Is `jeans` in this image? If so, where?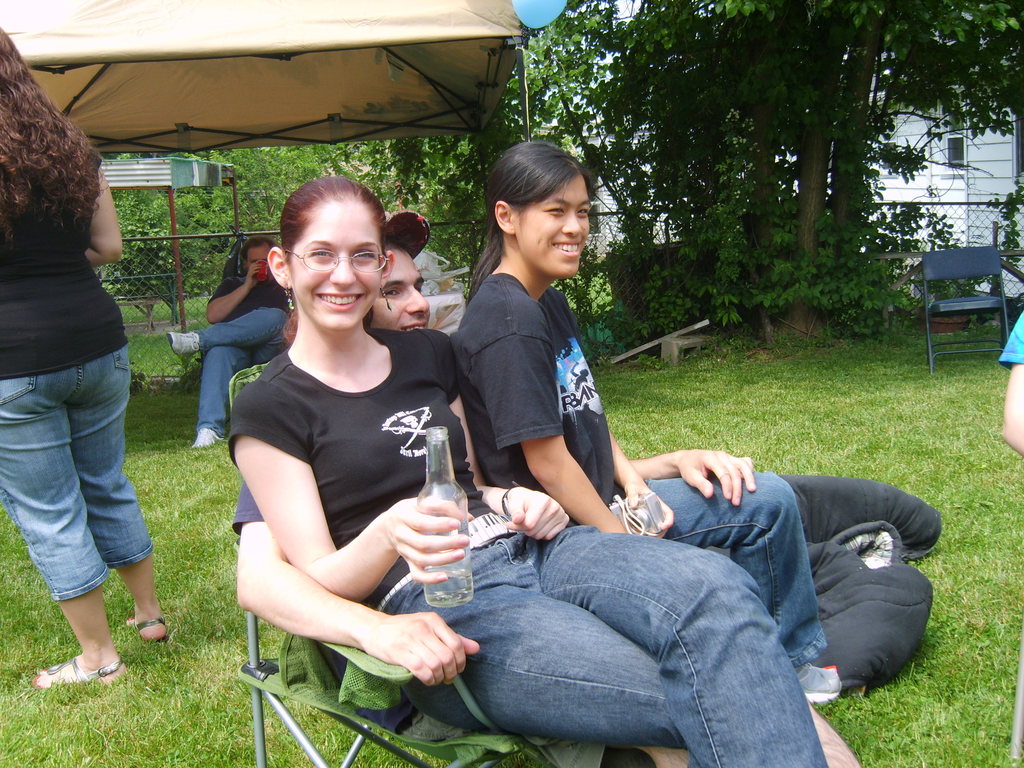
Yes, at <box>438,457,906,756</box>.
